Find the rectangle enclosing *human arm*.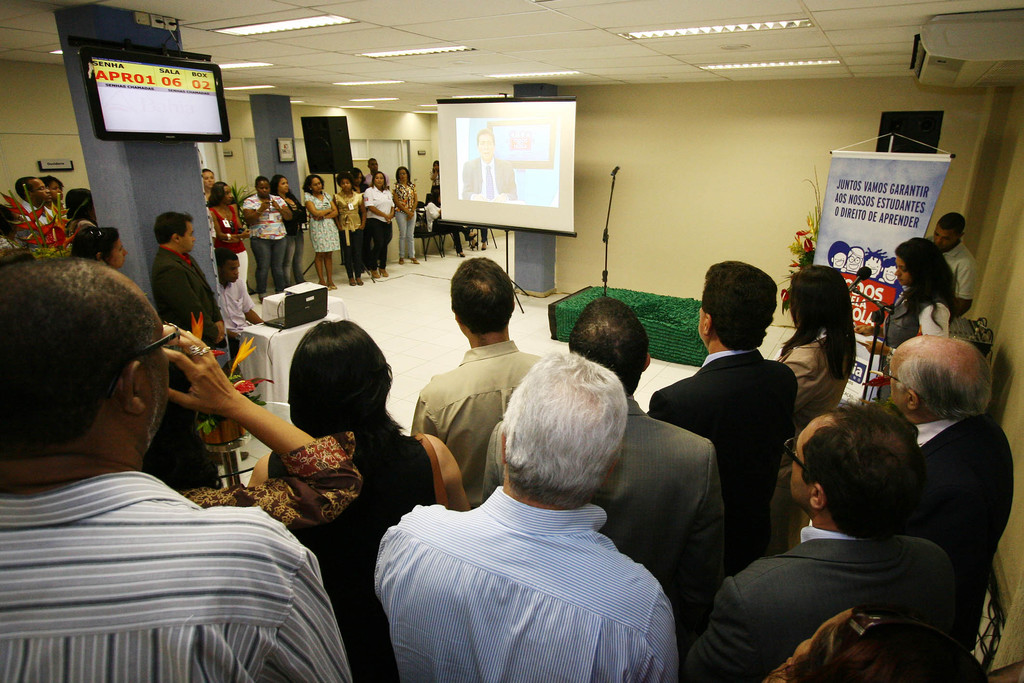
x1=373, y1=502, x2=447, y2=620.
